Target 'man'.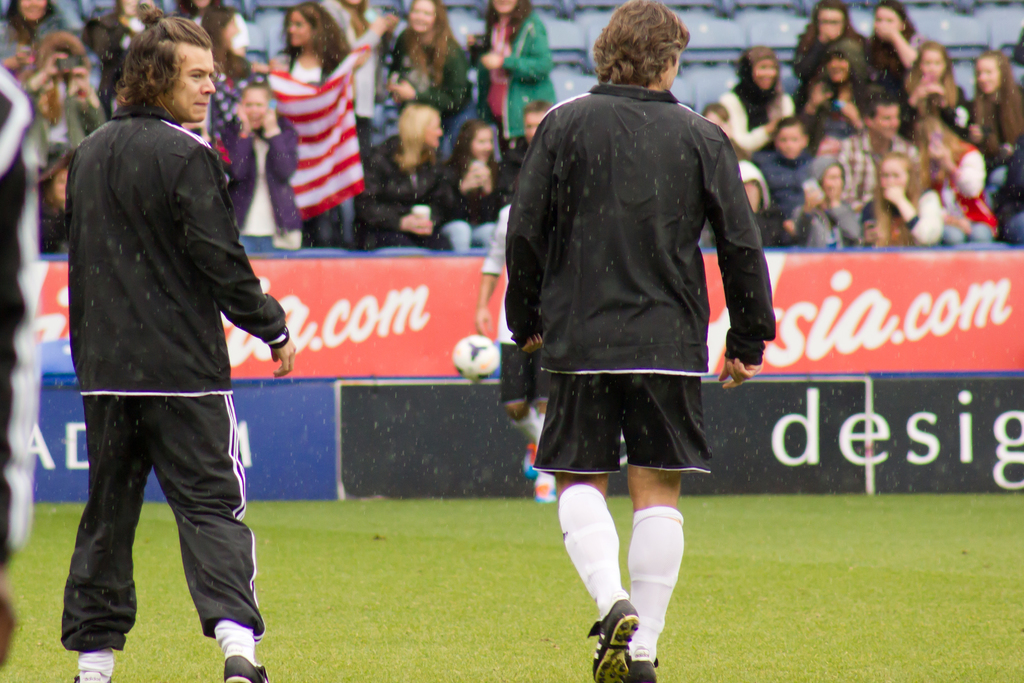
Target region: 493, 95, 557, 206.
